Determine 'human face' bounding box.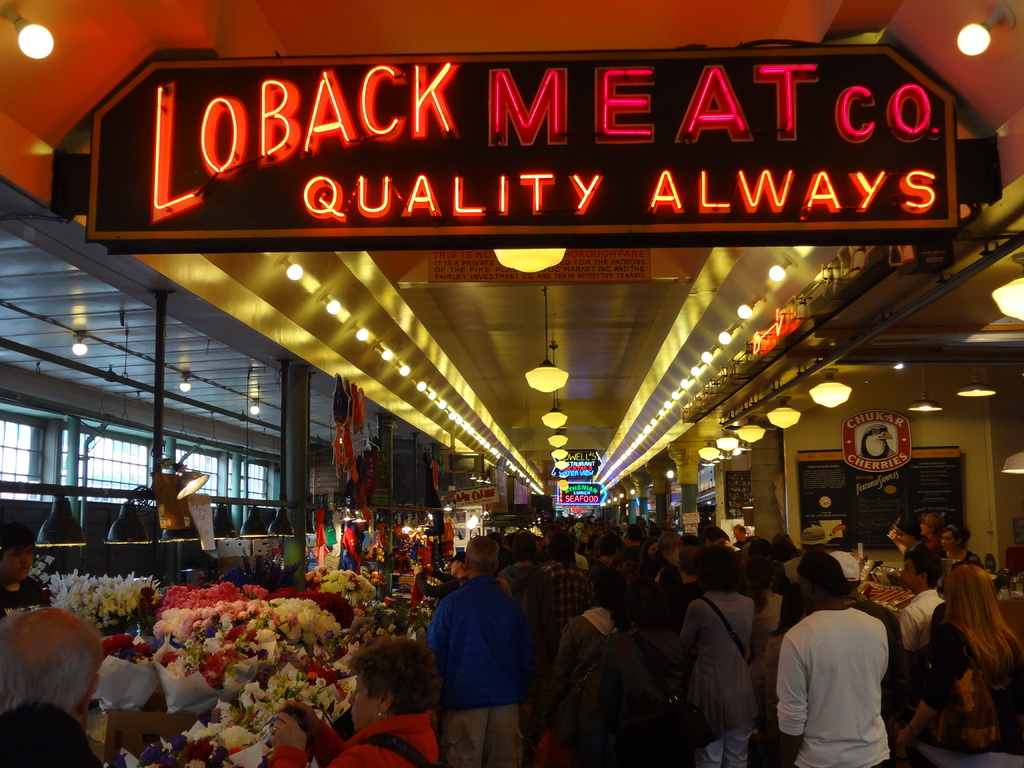
Determined: pyautogui.locateOnScreen(900, 563, 920, 590).
